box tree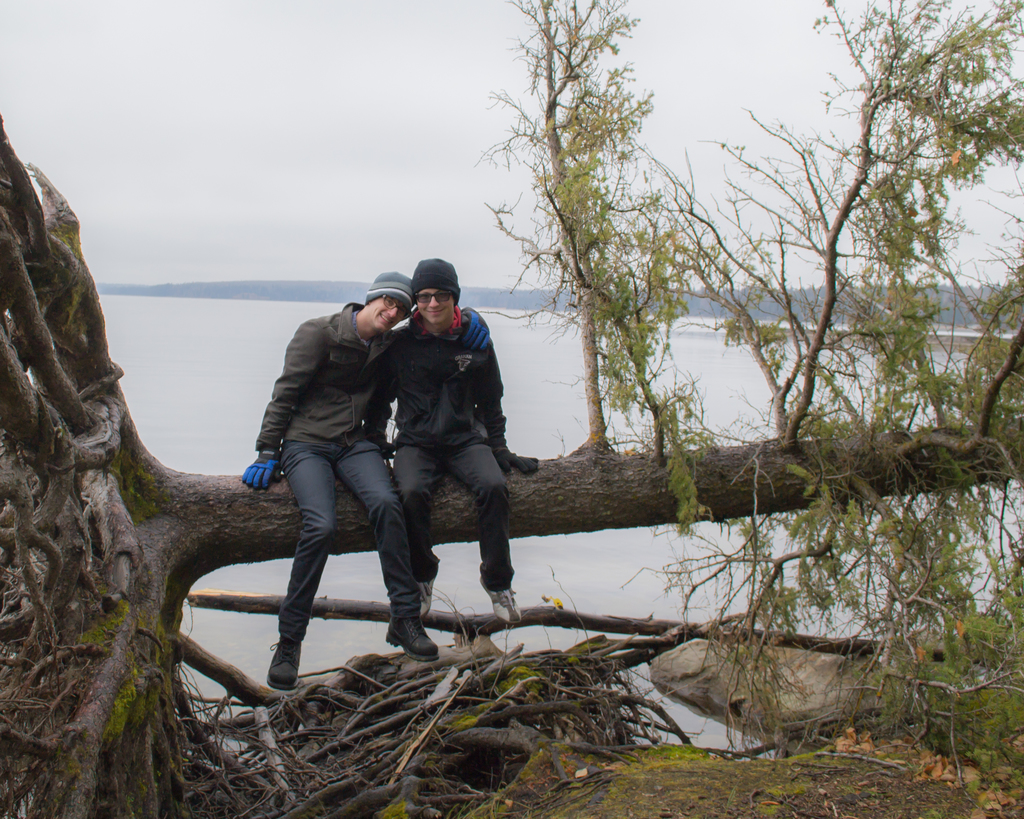
locate(0, 0, 1023, 818)
